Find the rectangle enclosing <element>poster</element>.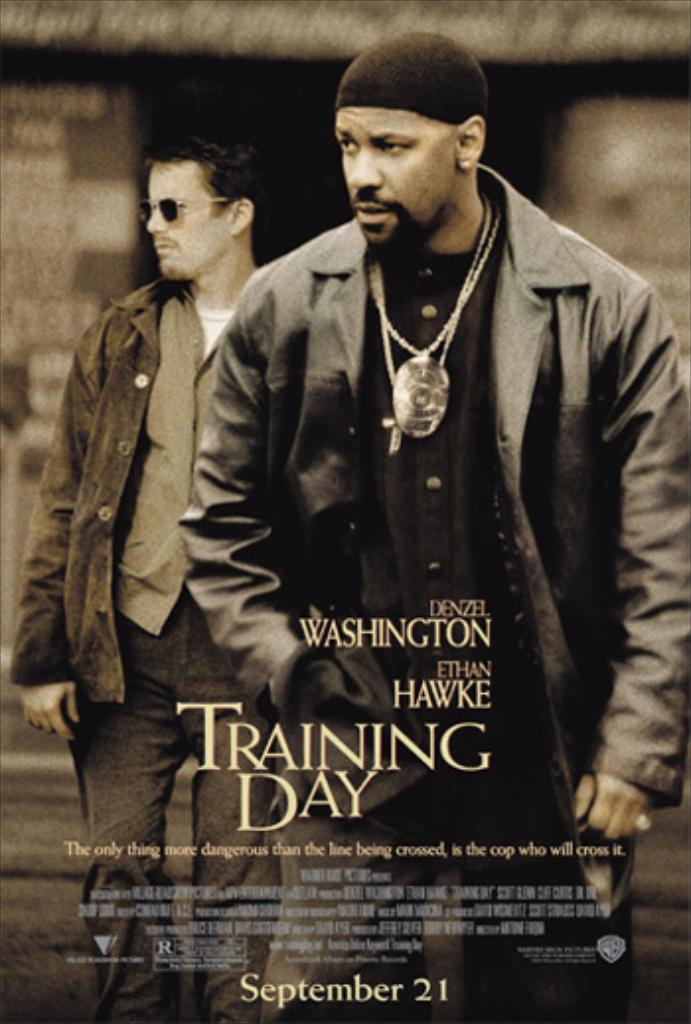
crop(0, 0, 689, 1022).
